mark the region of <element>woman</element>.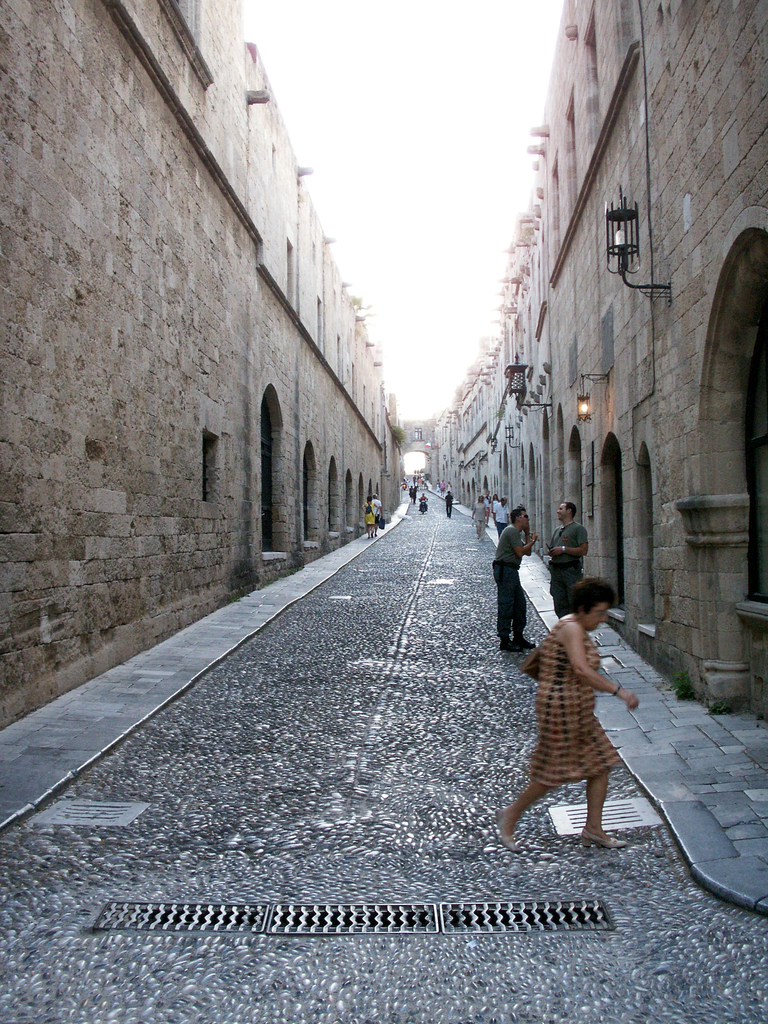
Region: {"left": 503, "top": 543, "right": 641, "bottom": 869}.
